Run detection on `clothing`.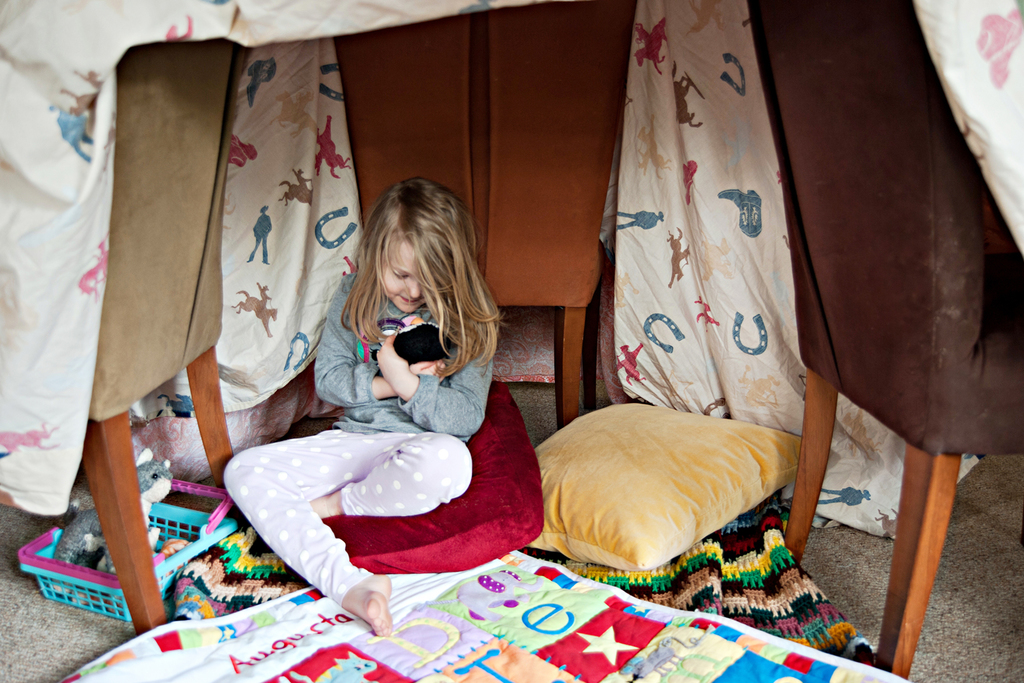
Result: (244,215,270,257).
